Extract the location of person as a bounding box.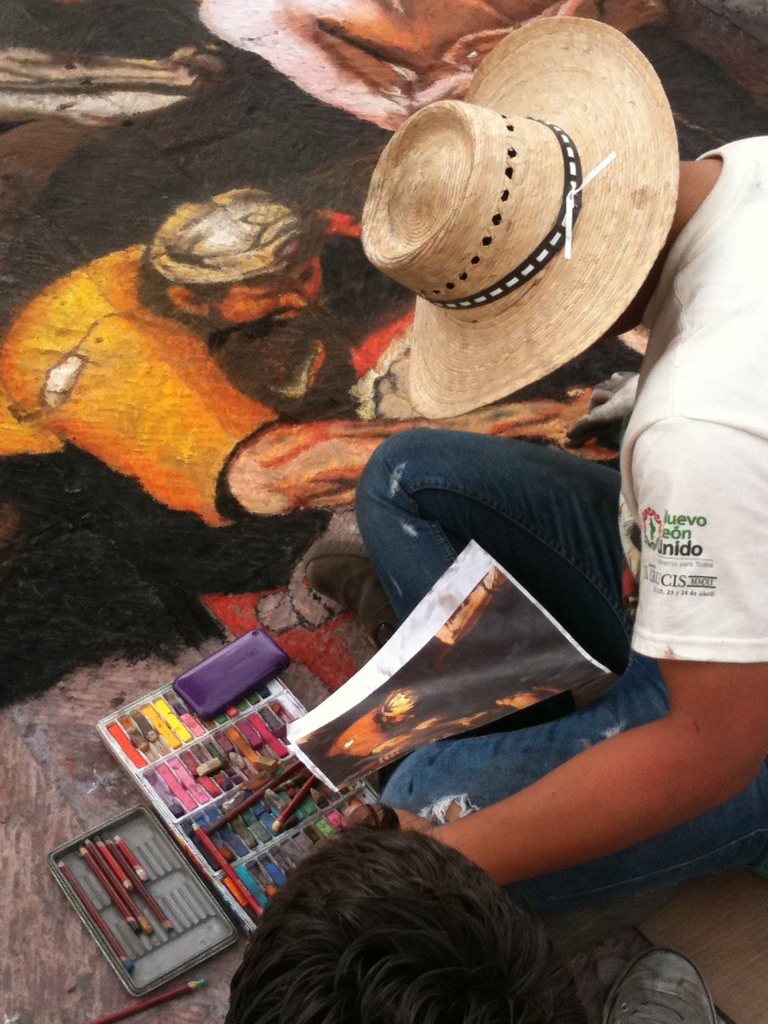
[345, 19, 767, 911].
